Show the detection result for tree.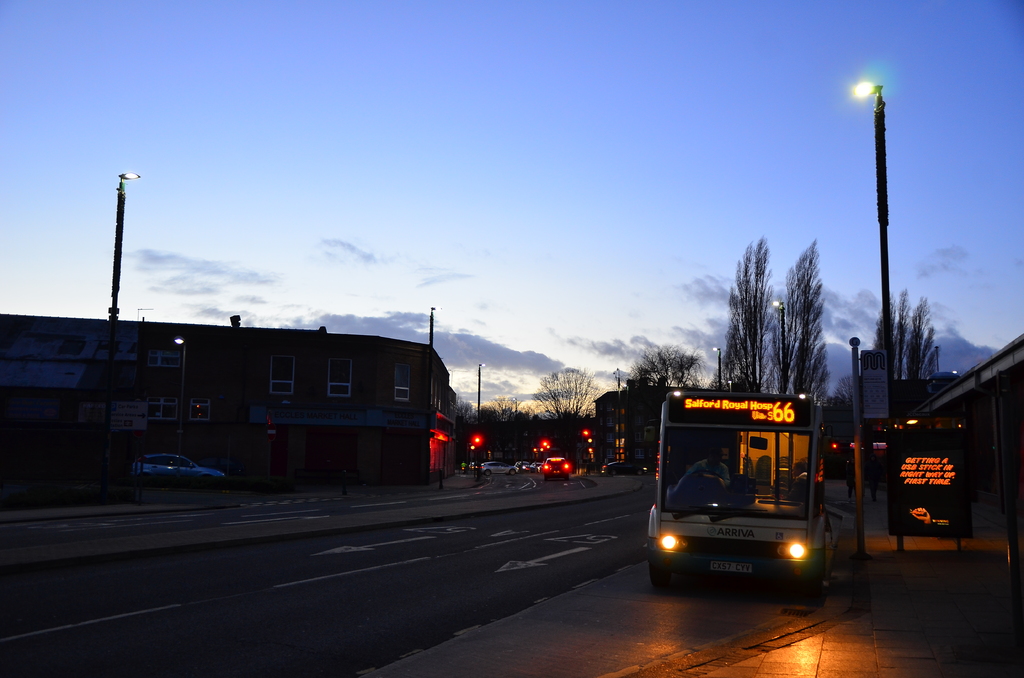
711:232:772:397.
